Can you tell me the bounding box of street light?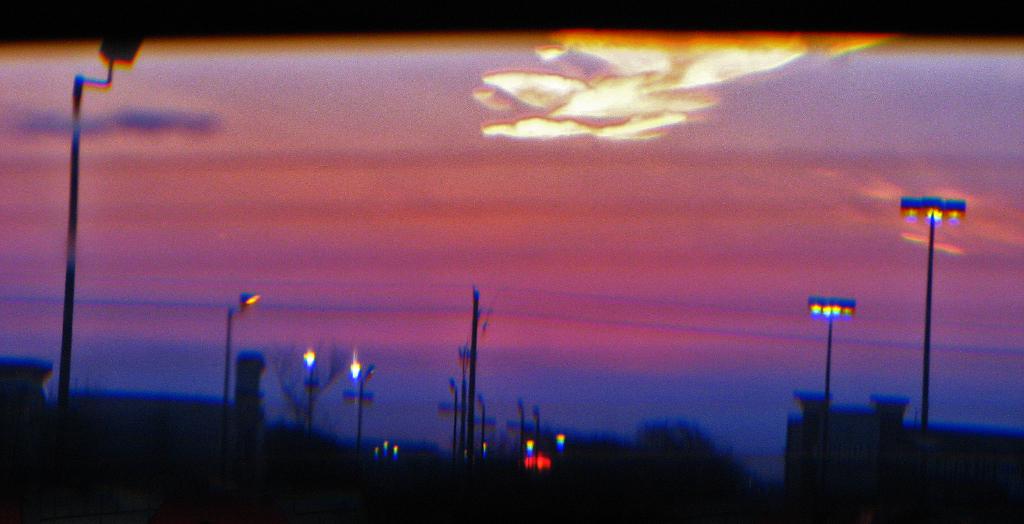
515:398:531:467.
